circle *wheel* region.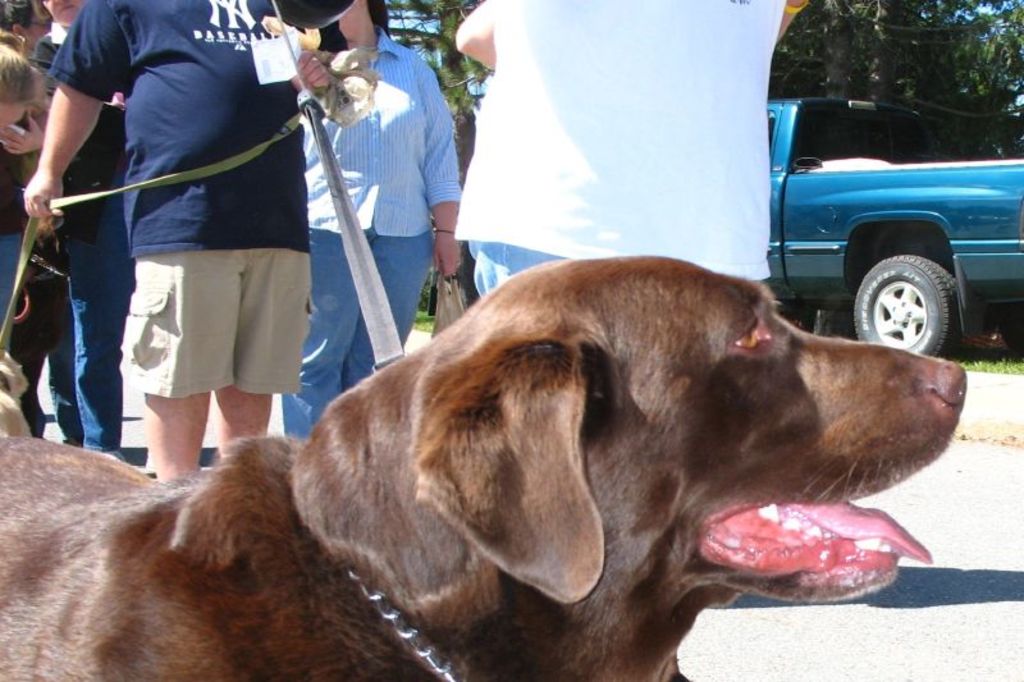
Region: <bbox>856, 242, 969, 360</bbox>.
